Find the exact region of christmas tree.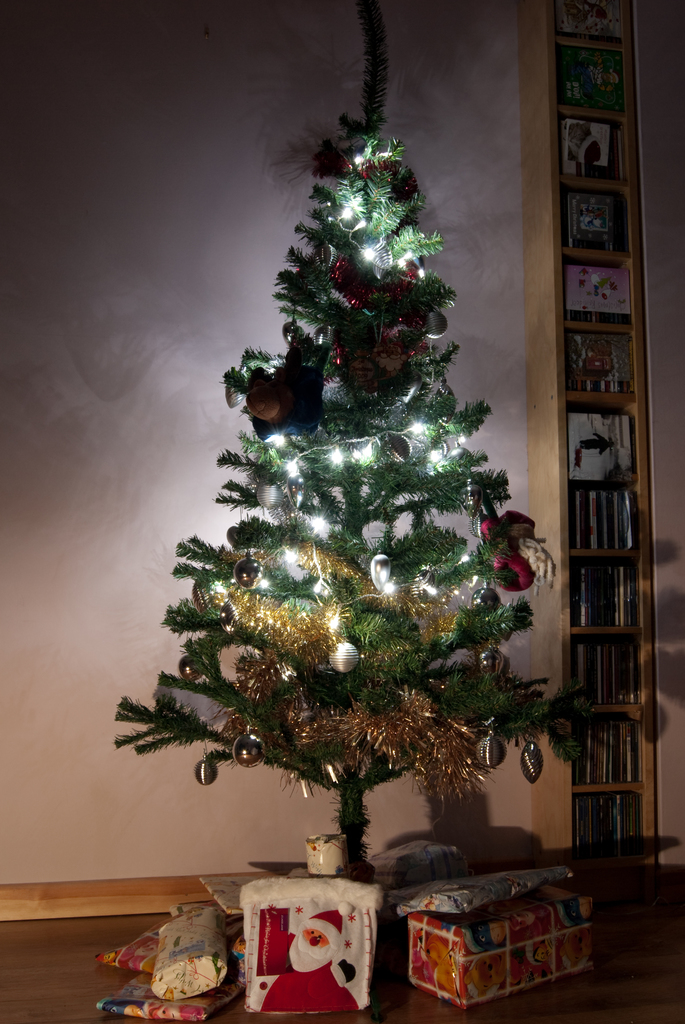
Exact region: 110,19,601,883.
